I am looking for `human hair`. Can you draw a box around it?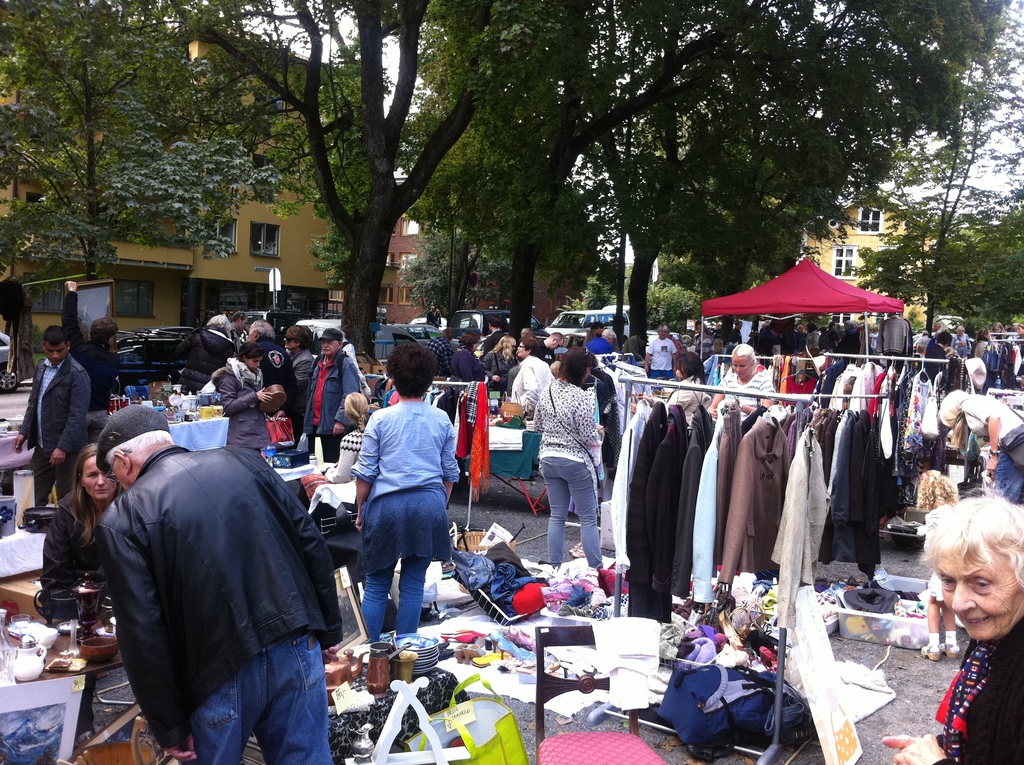
Sure, the bounding box is left=386, top=344, right=435, bottom=402.
